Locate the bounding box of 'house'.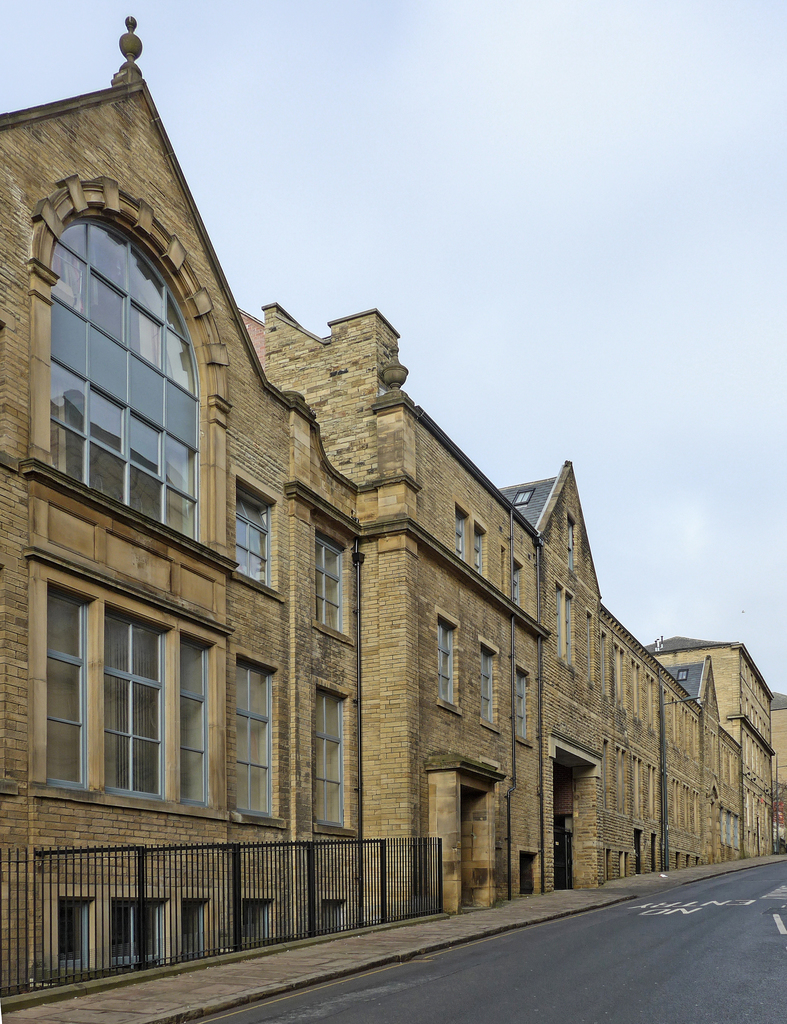
Bounding box: 378:452:667:863.
